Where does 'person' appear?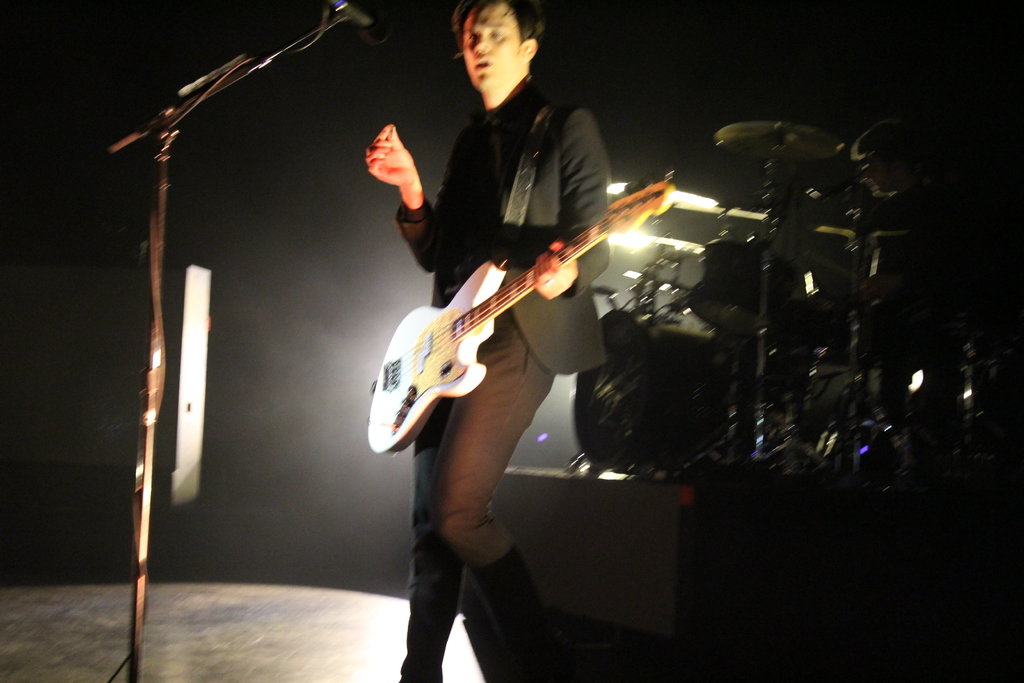
Appears at 847,119,961,359.
